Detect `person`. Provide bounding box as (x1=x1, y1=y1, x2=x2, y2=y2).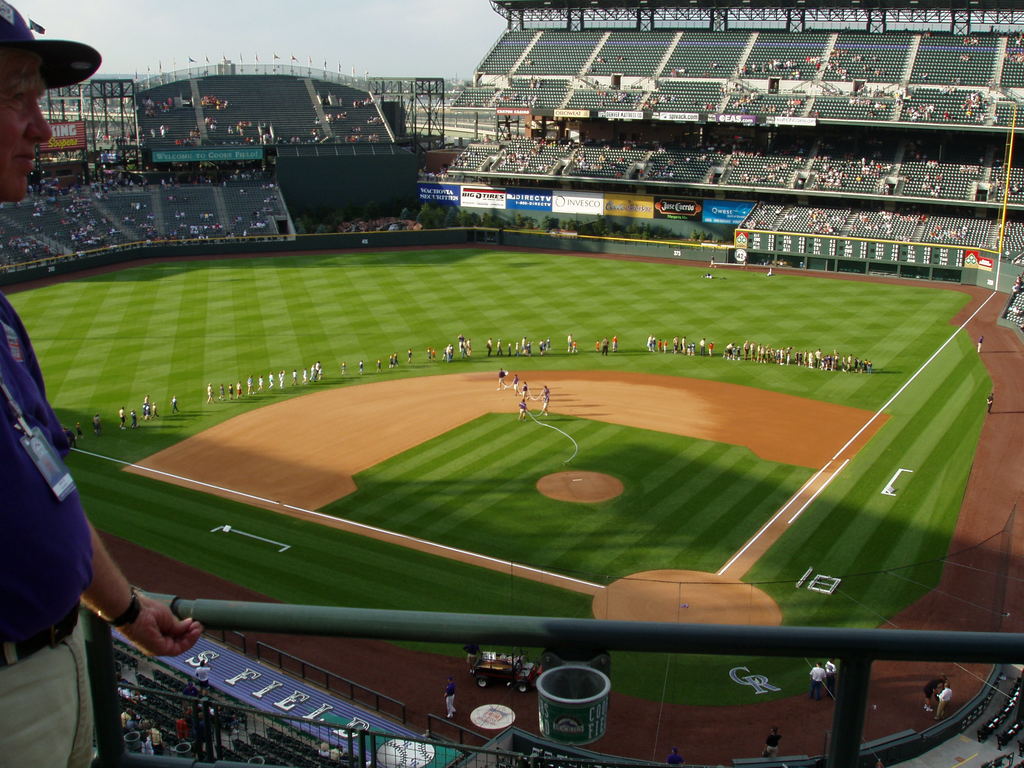
(x1=89, y1=415, x2=102, y2=436).
